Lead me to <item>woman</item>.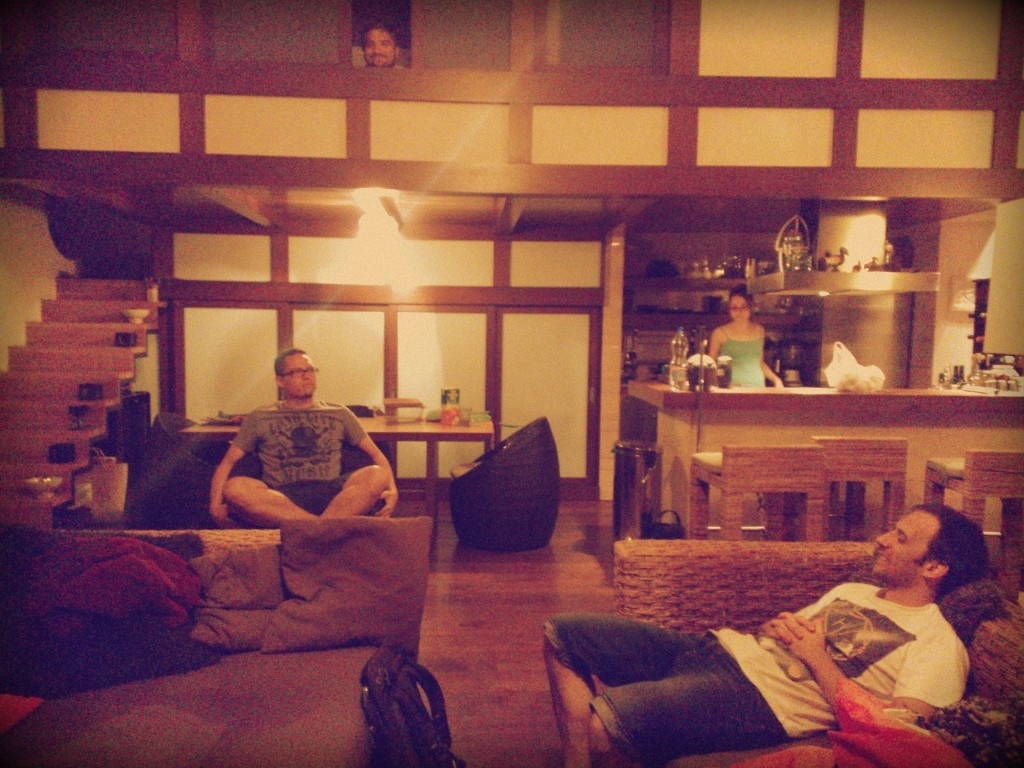
Lead to box(707, 285, 781, 389).
